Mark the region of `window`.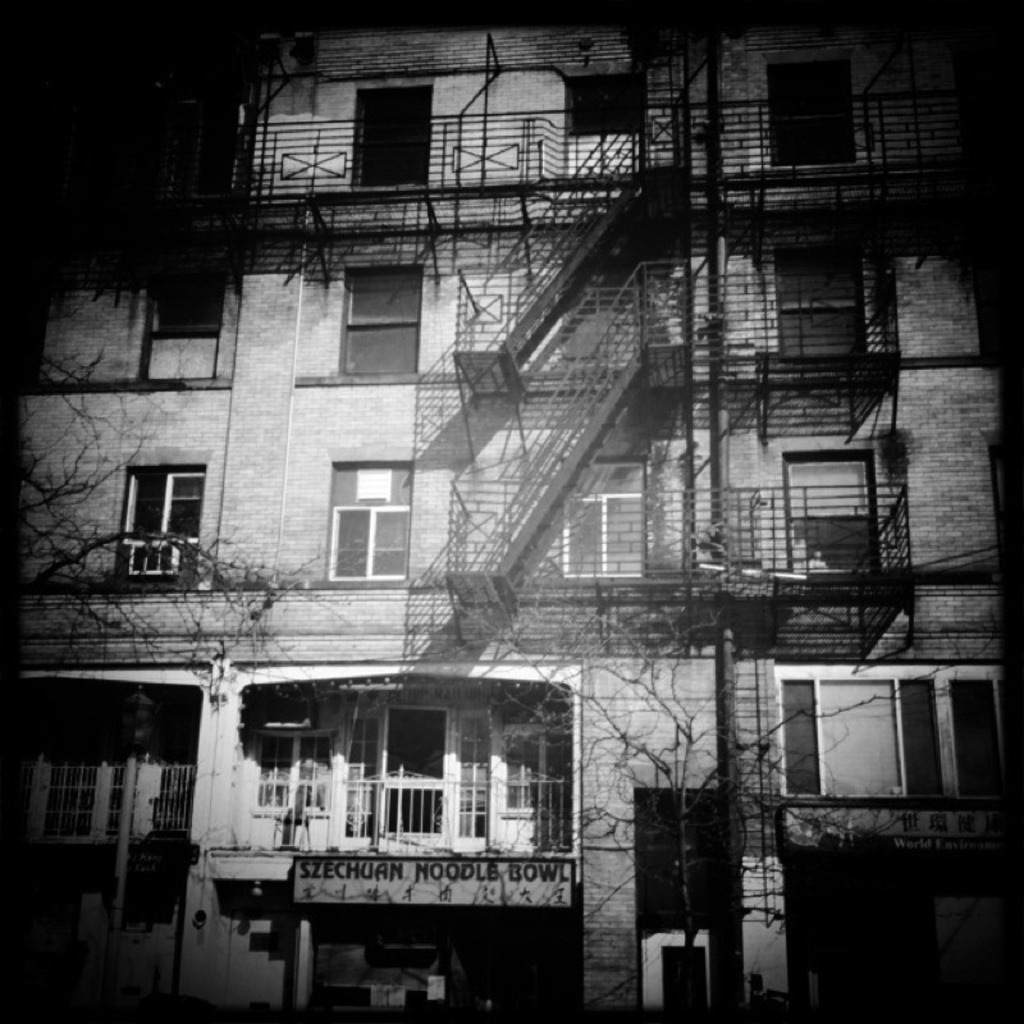
Region: bbox=(340, 257, 424, 384).
